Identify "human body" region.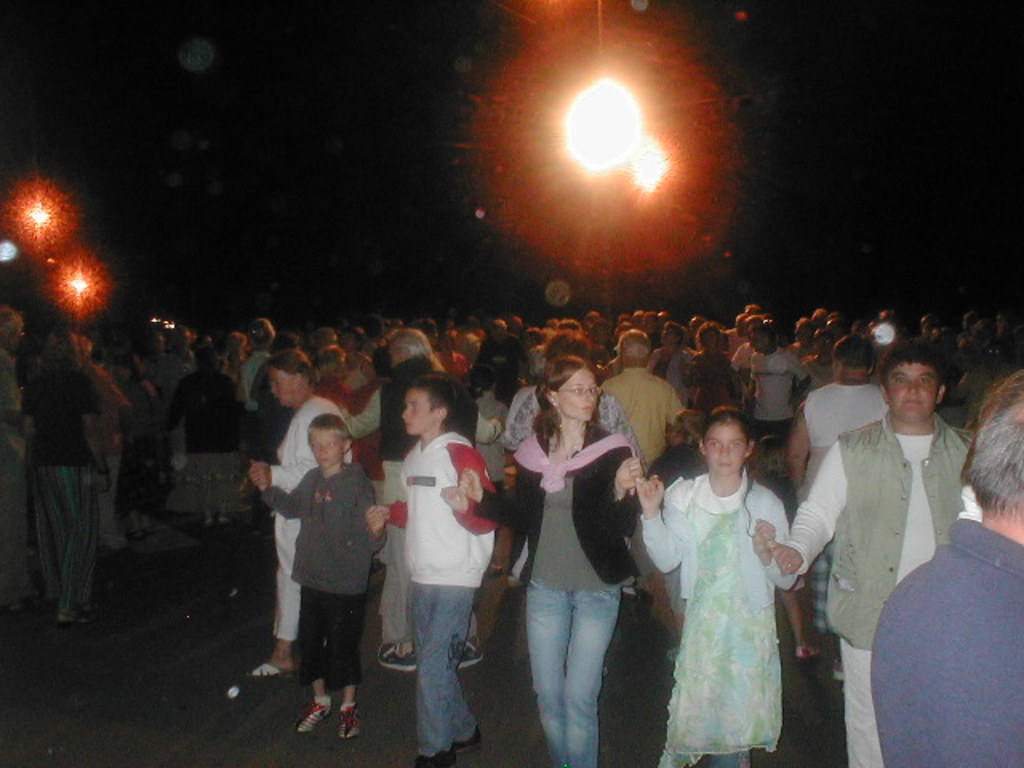
Region: [left=146, top=344, right=182, bottom=432].
